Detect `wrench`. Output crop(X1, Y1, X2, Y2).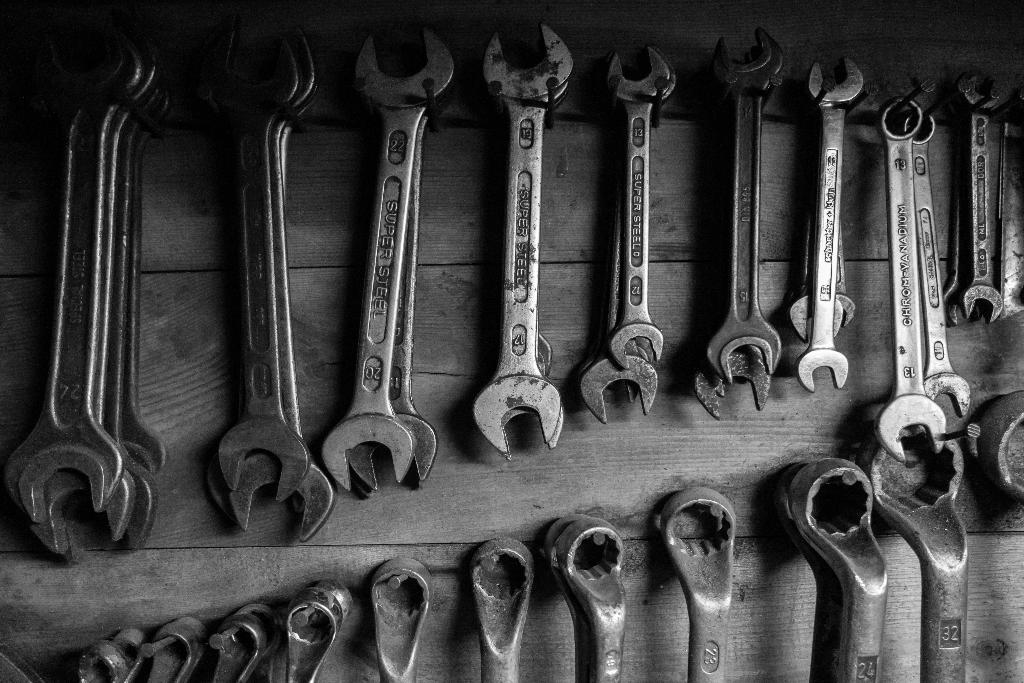
crop(135, 617, 210, 682).
